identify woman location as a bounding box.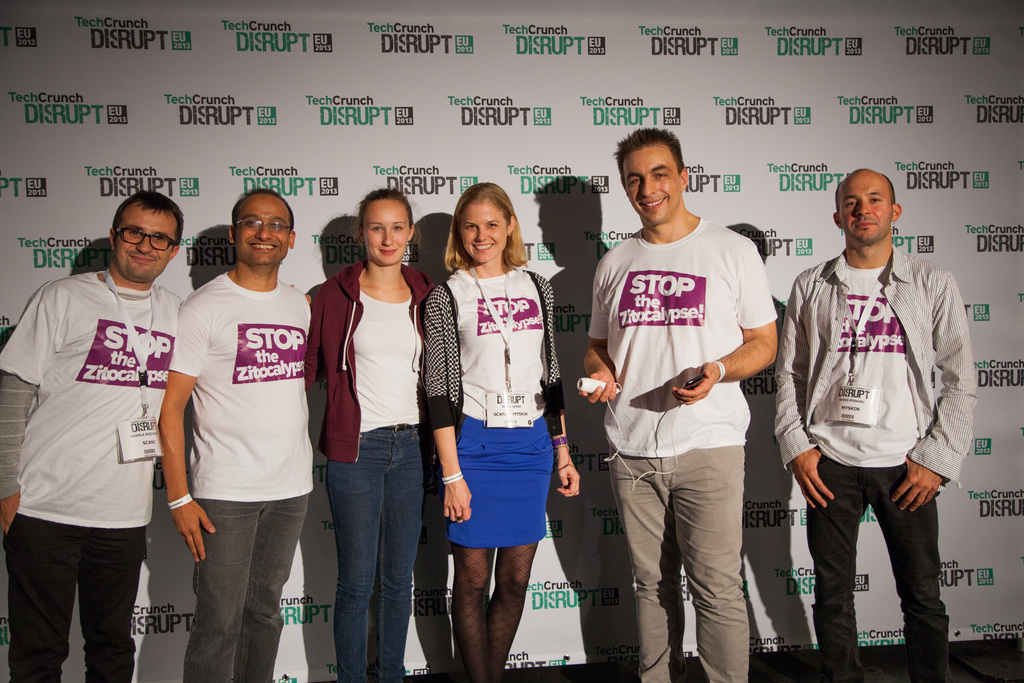
l=299, t=184, r=435, b=682.
